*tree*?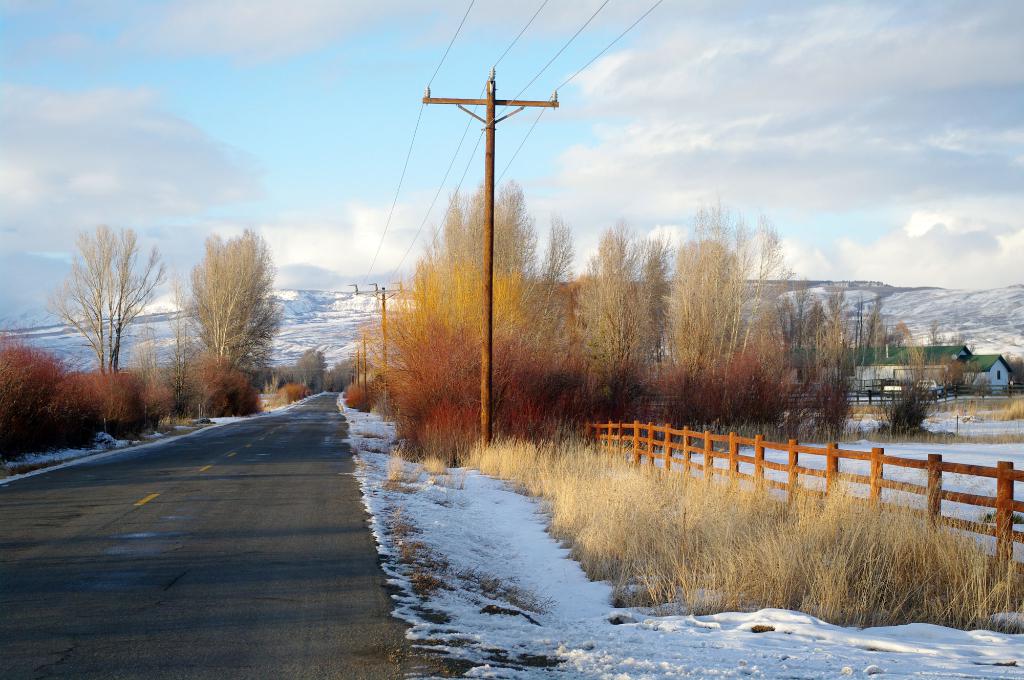
crop(176, 227, 284, 367)
